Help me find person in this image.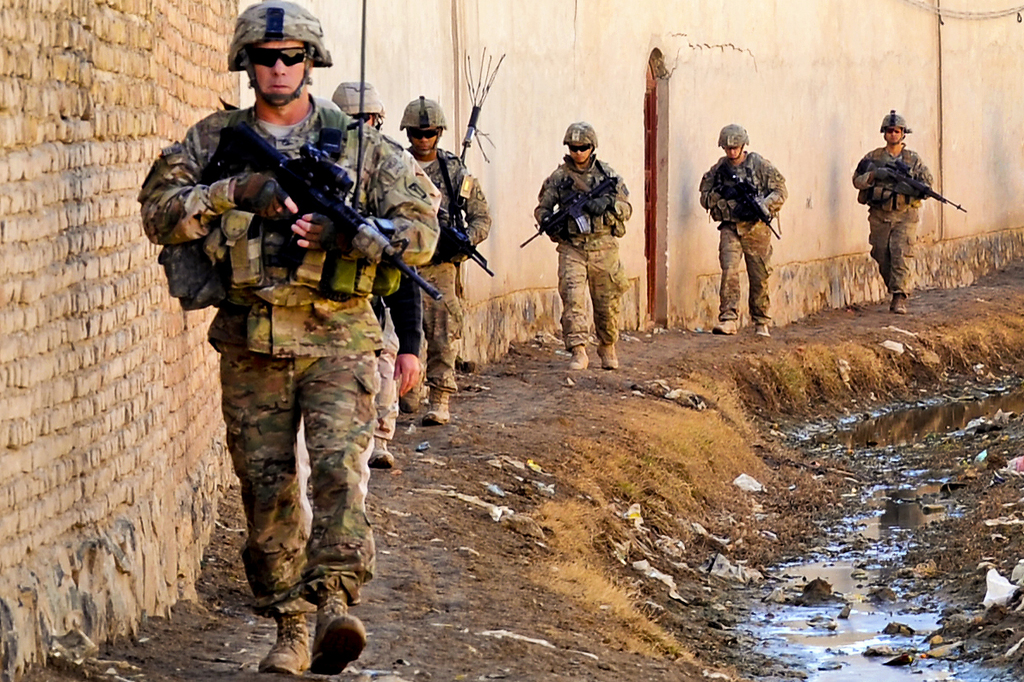
Found it: l=398, t=92, r=491, b=422.
